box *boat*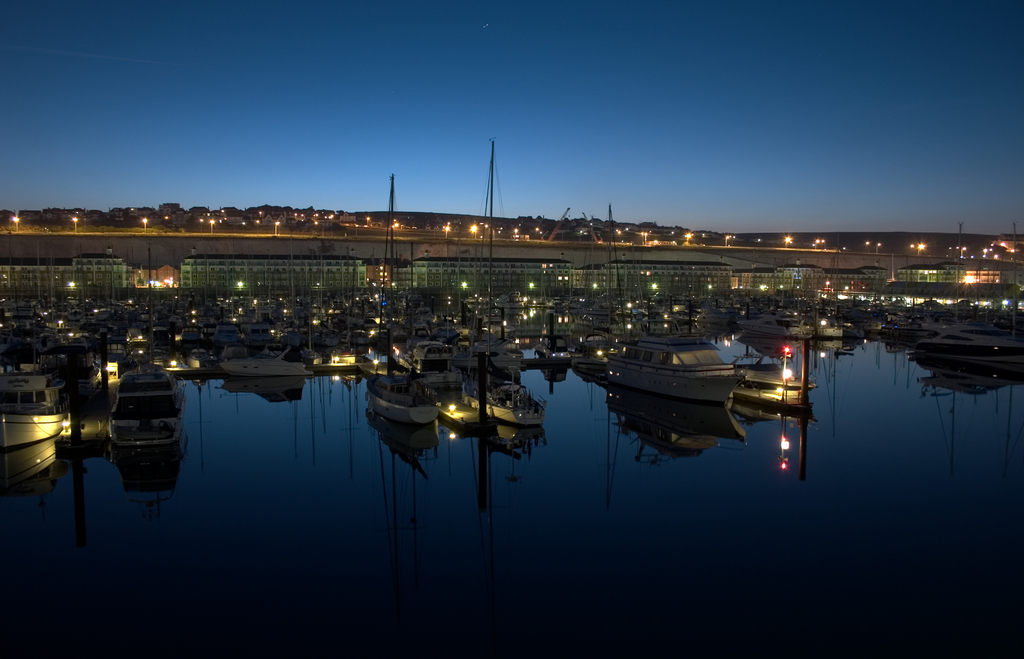
Rect(460, 143, 547, 426)
